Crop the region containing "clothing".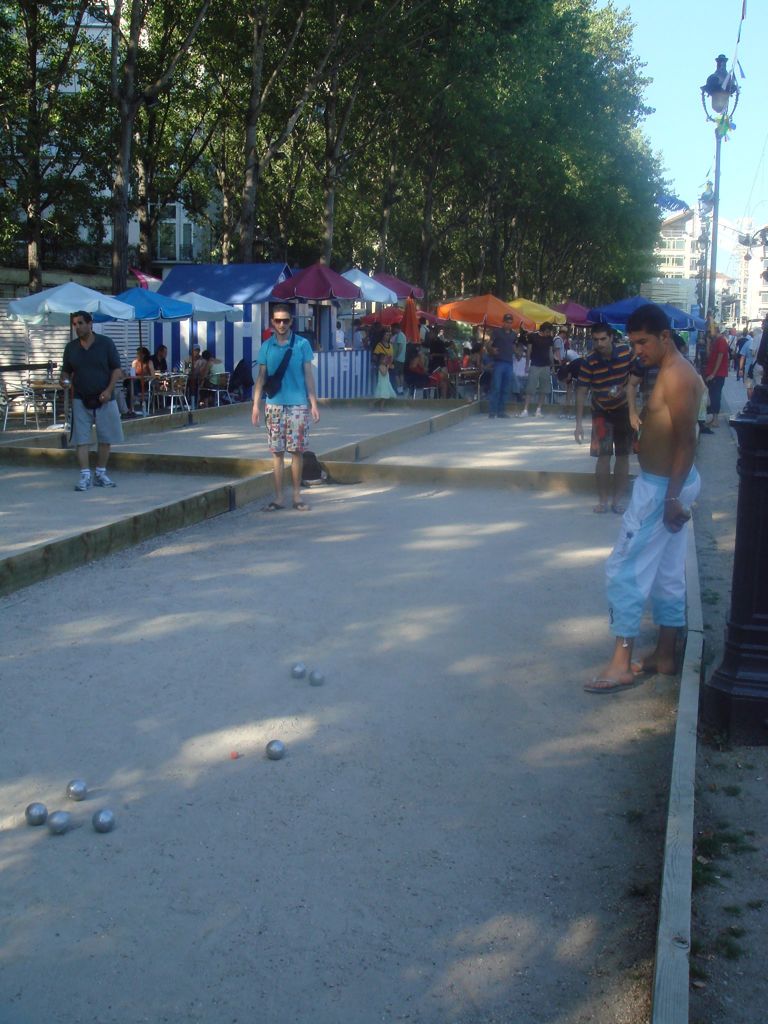
Crop region: [left=394, top=335, right=404, bottom=379].
